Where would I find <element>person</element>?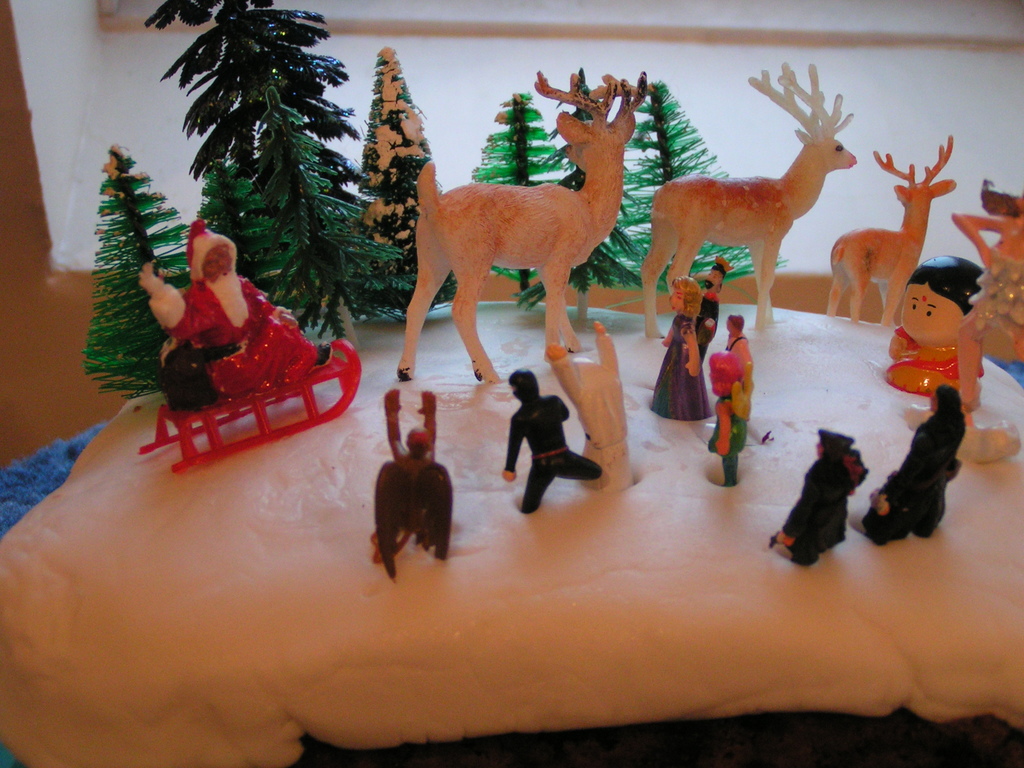
At bbox=[723, 312, 752, 363].
